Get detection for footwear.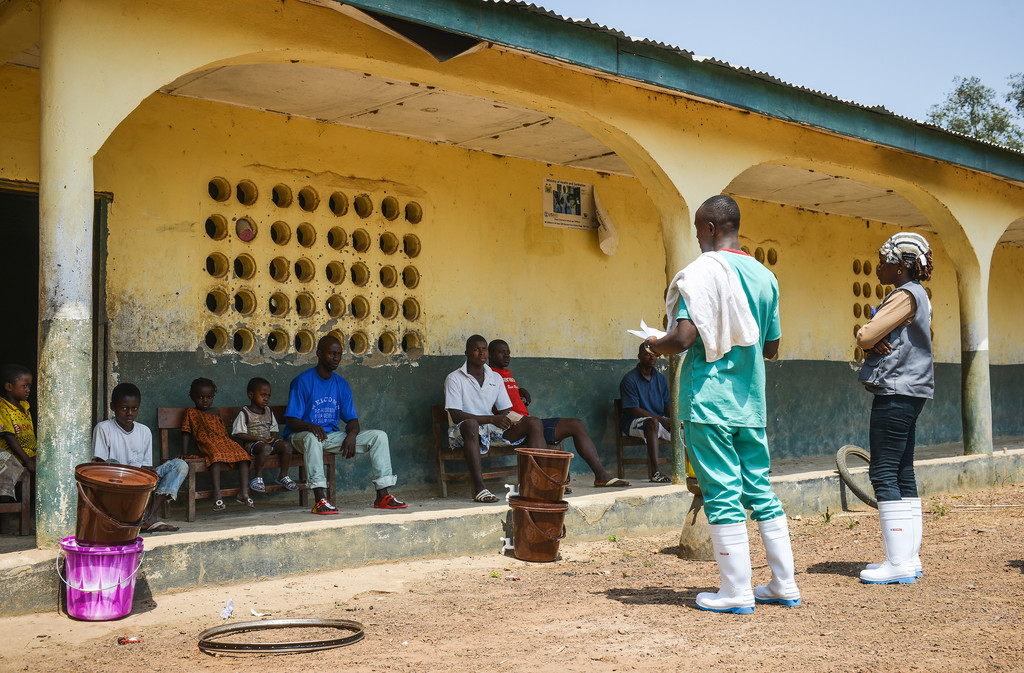
Detection: <box>651,471,672,485</box>.
